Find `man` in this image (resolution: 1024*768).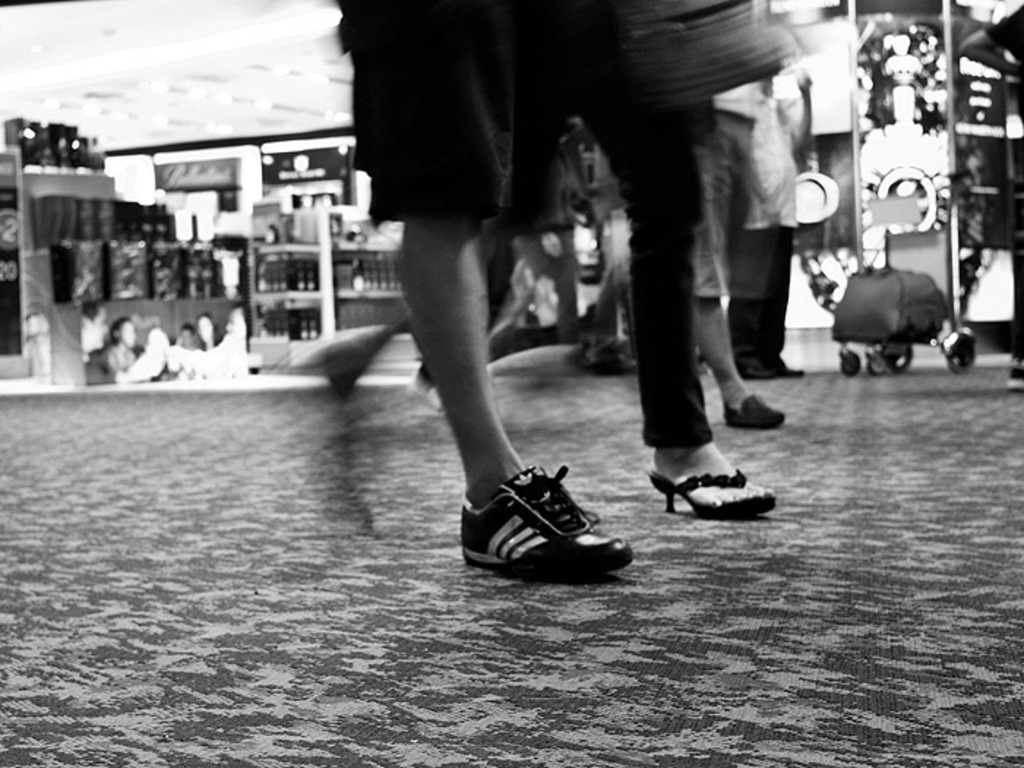
726,85,828,373.
